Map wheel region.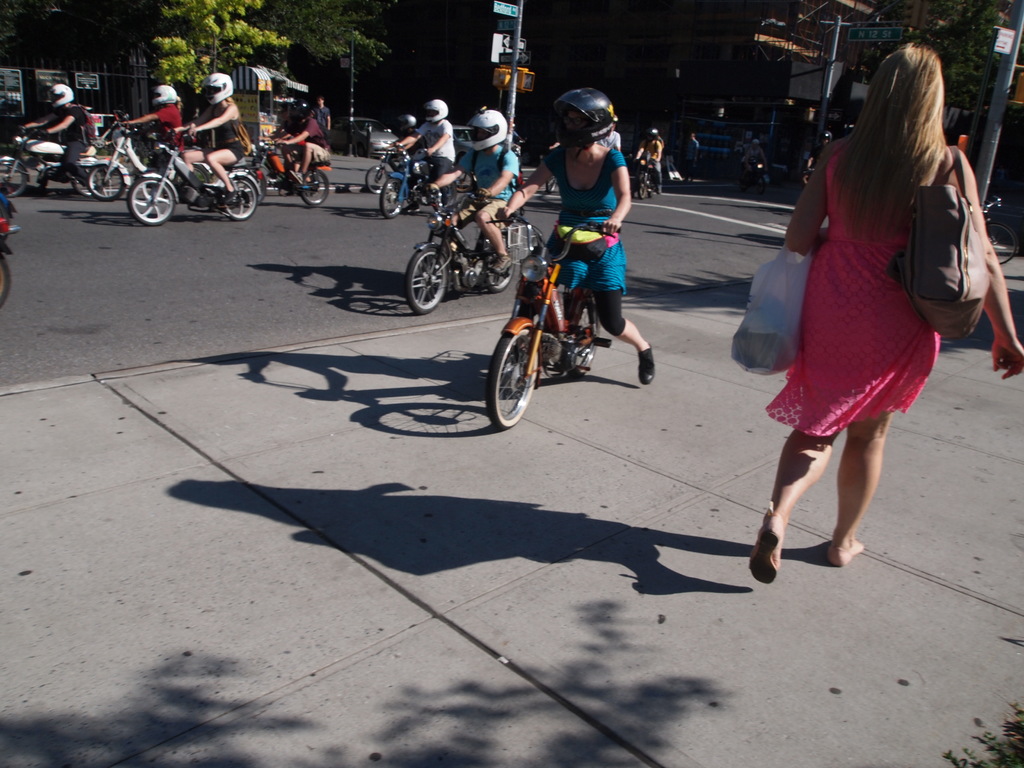
Mapped to left=648, top=182, right=657, bottom=200.
